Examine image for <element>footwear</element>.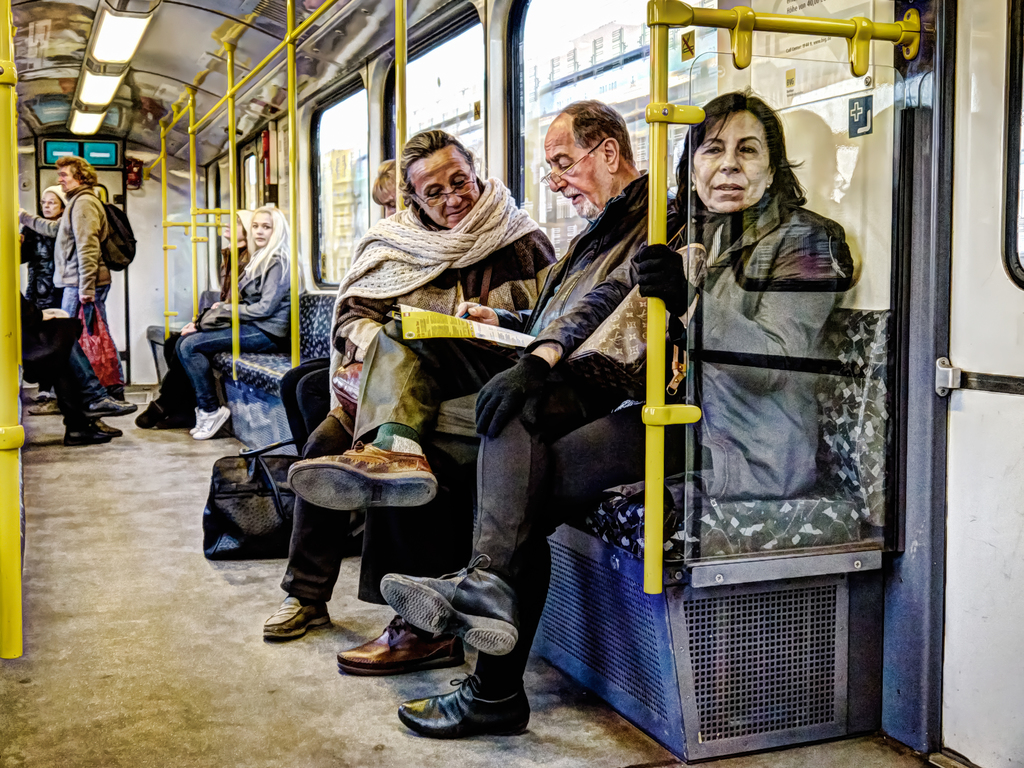
Examination result: Rect(382, 553, 518, 660).
